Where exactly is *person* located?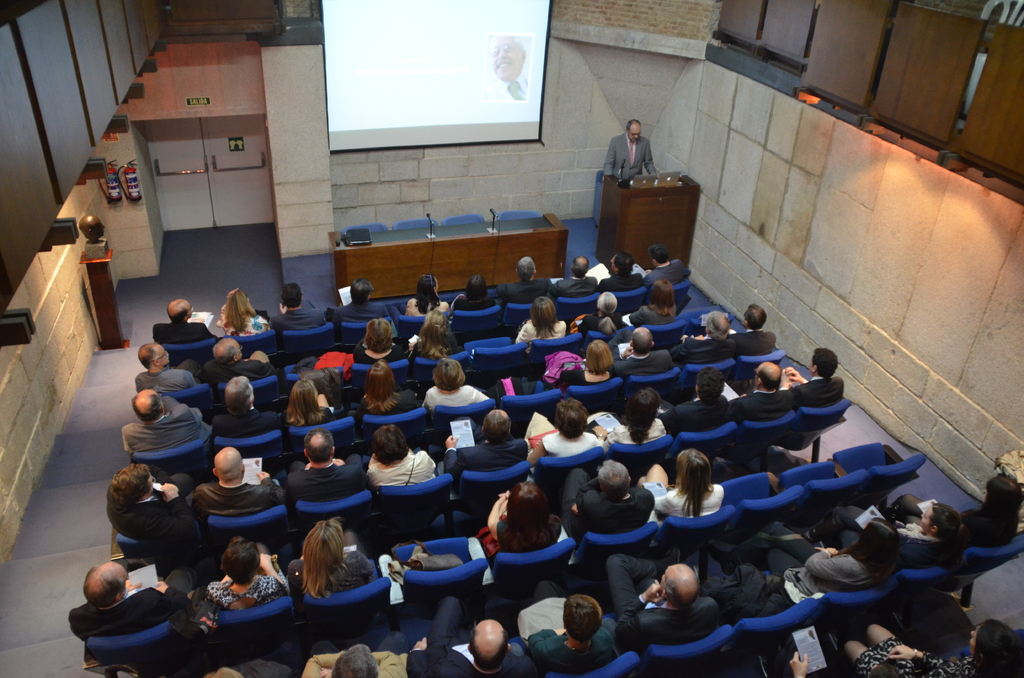
Its bounding box is [left=291, top=515, right=385, bottom=597].
